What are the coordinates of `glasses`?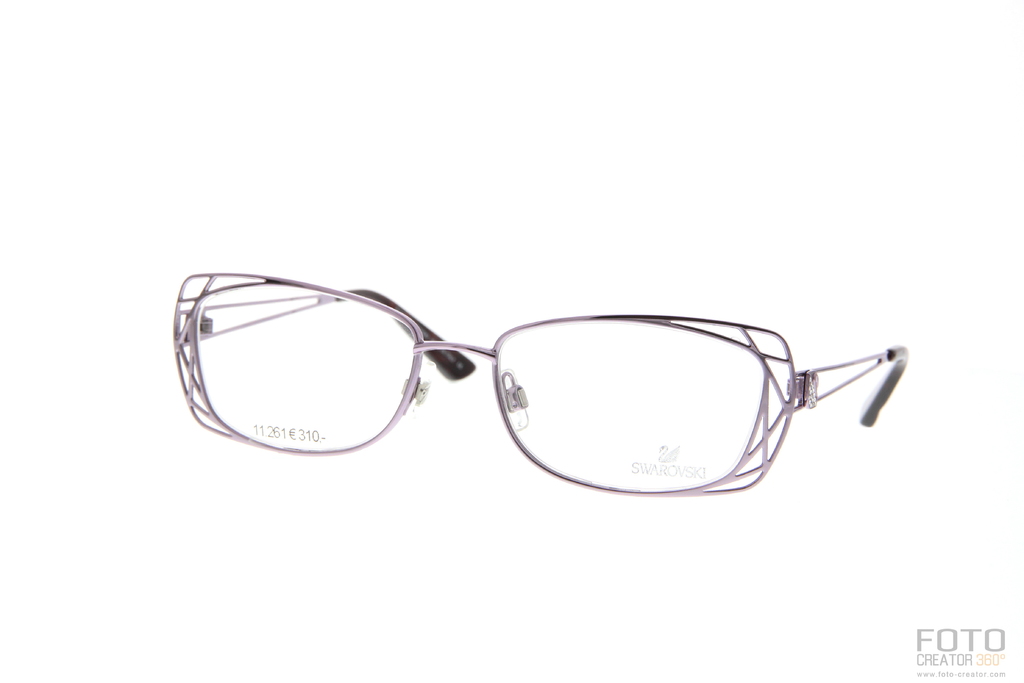
left=170, top=270, right=908, bottom=498.
